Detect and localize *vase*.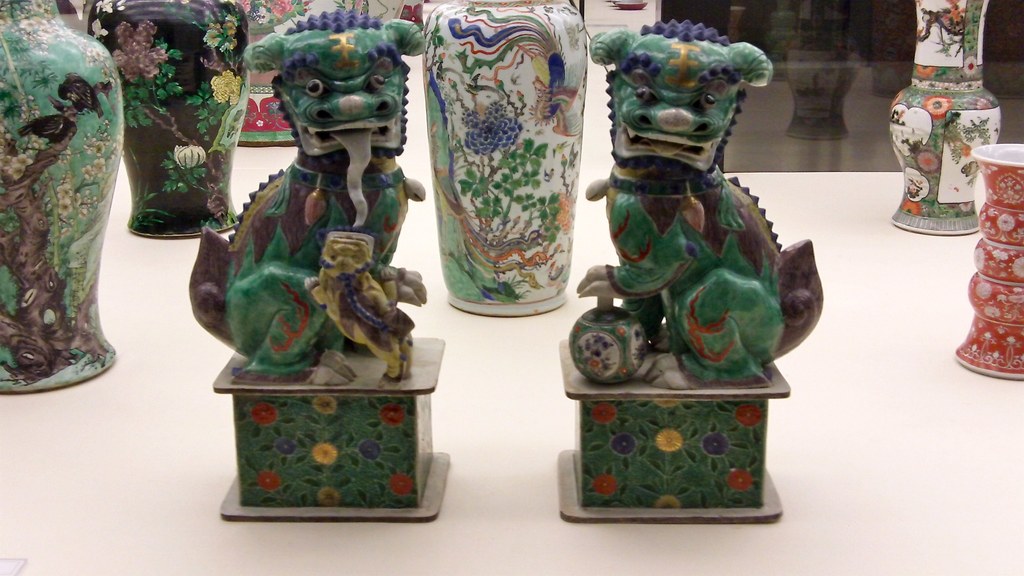
Localized at bbox=[424, 0, 588, 314].
